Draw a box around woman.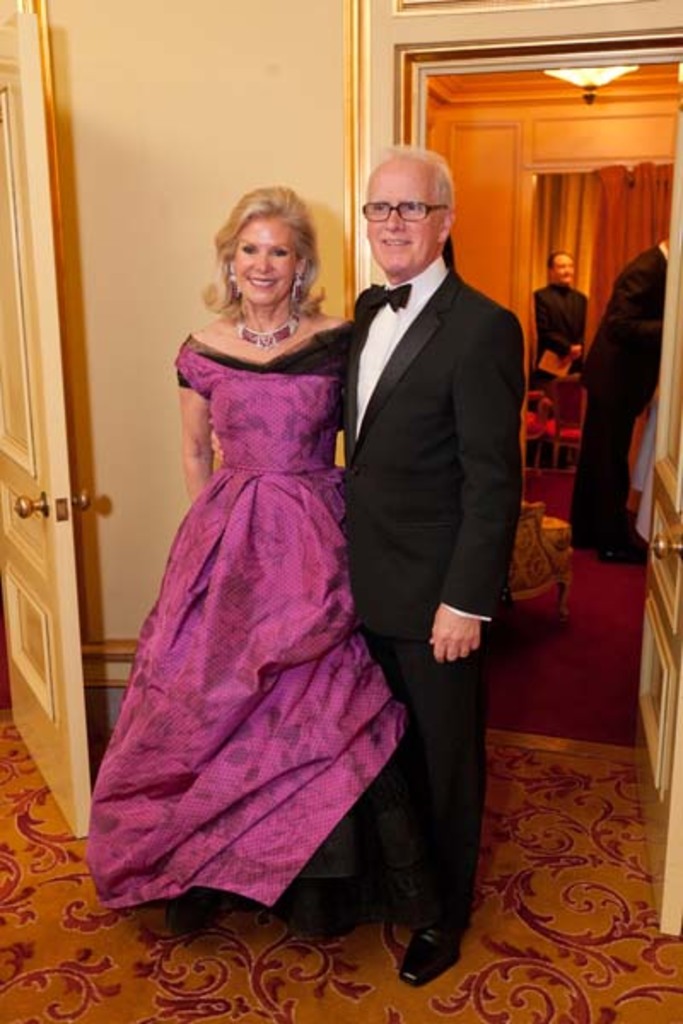
(left=60, top=177, right=417, bottom=956).
